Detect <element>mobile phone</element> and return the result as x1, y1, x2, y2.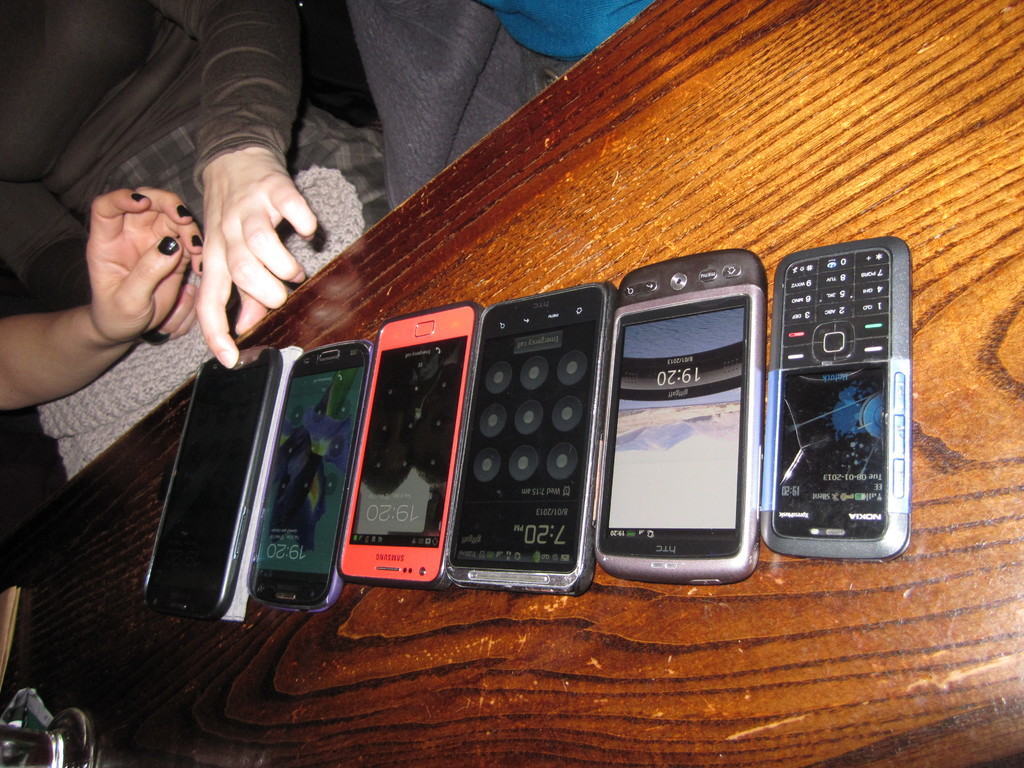
245, 339, 372, 618.
